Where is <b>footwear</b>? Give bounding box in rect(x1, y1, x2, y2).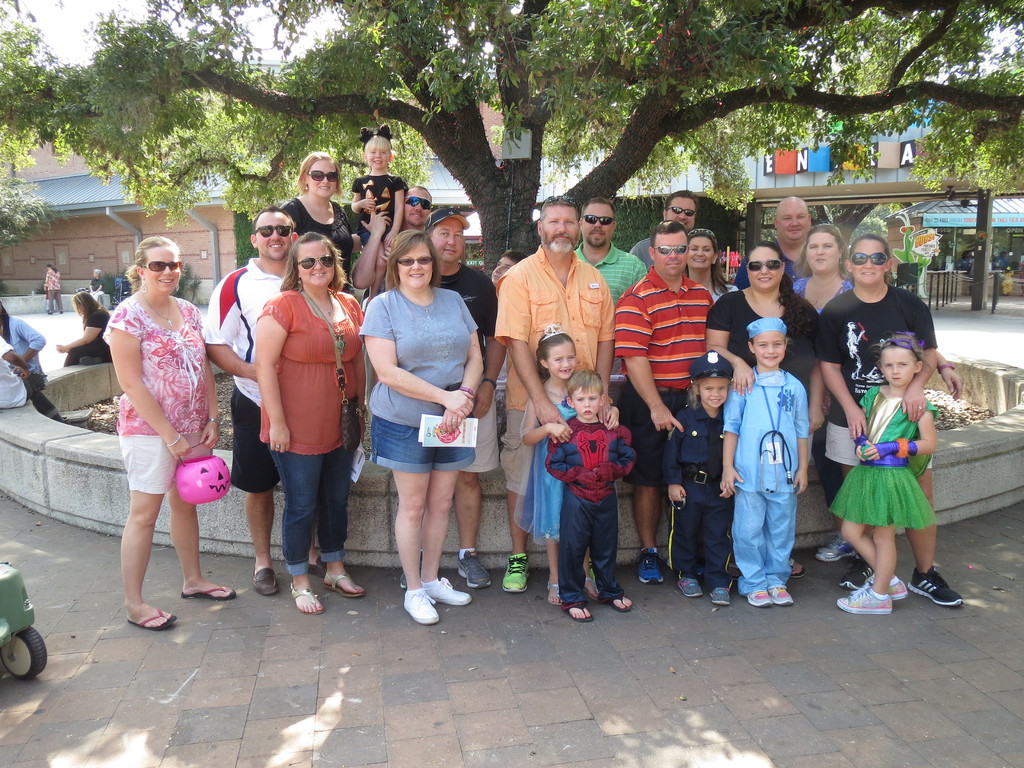
rect(127, 609, 177, 627).
